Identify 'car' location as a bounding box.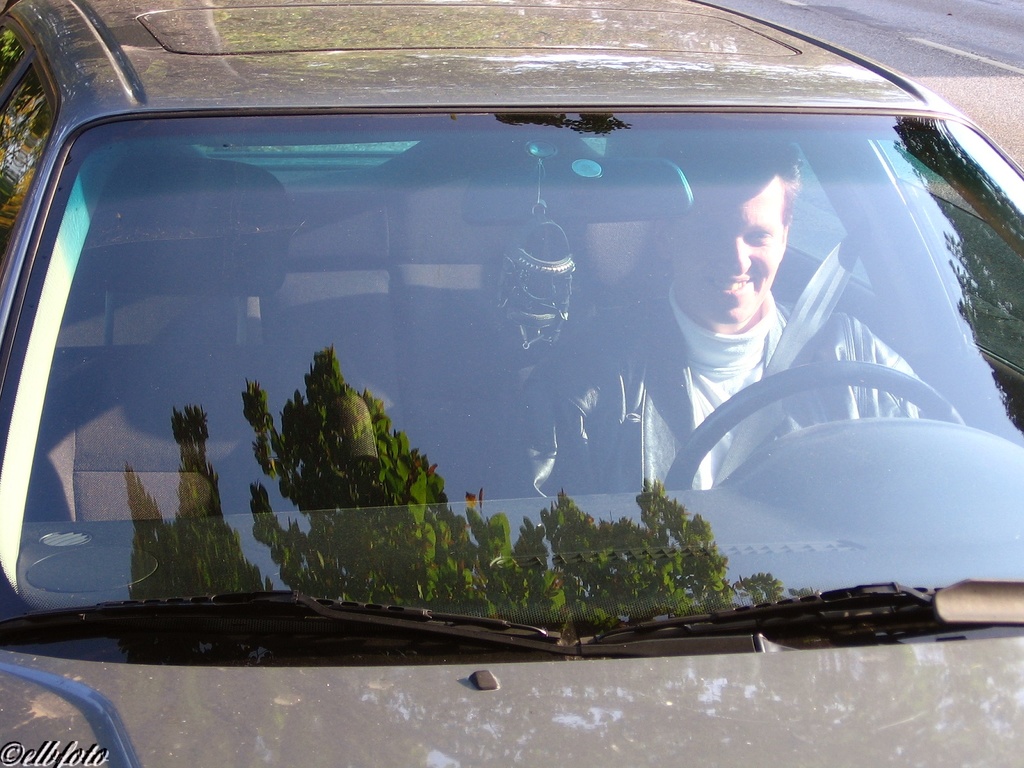
[x1=0, y1=0, x2=1023, y2=767].
